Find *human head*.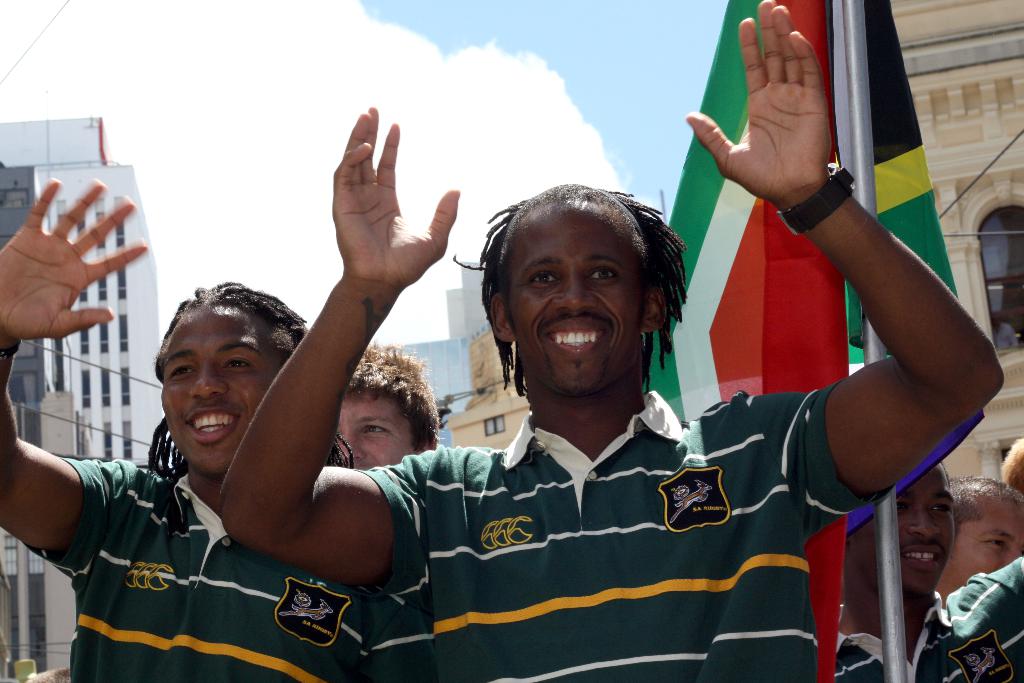
(x1=330, y1=341, x2=439, y2=471).
